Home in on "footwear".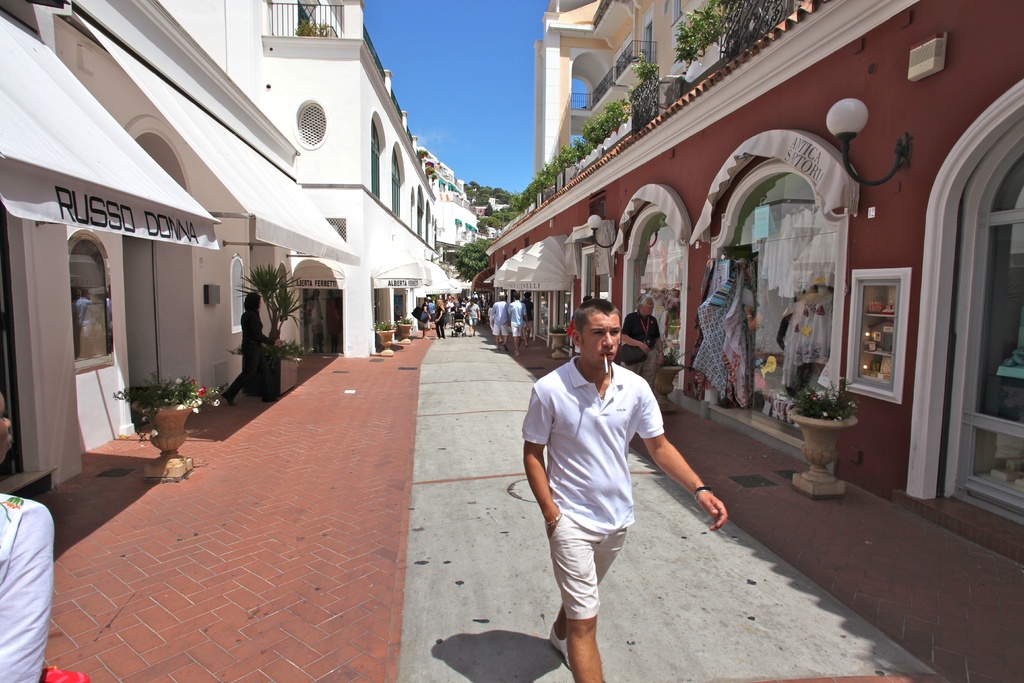
Homed in at (x1=545, y1=623, x2=570, y2=671).
